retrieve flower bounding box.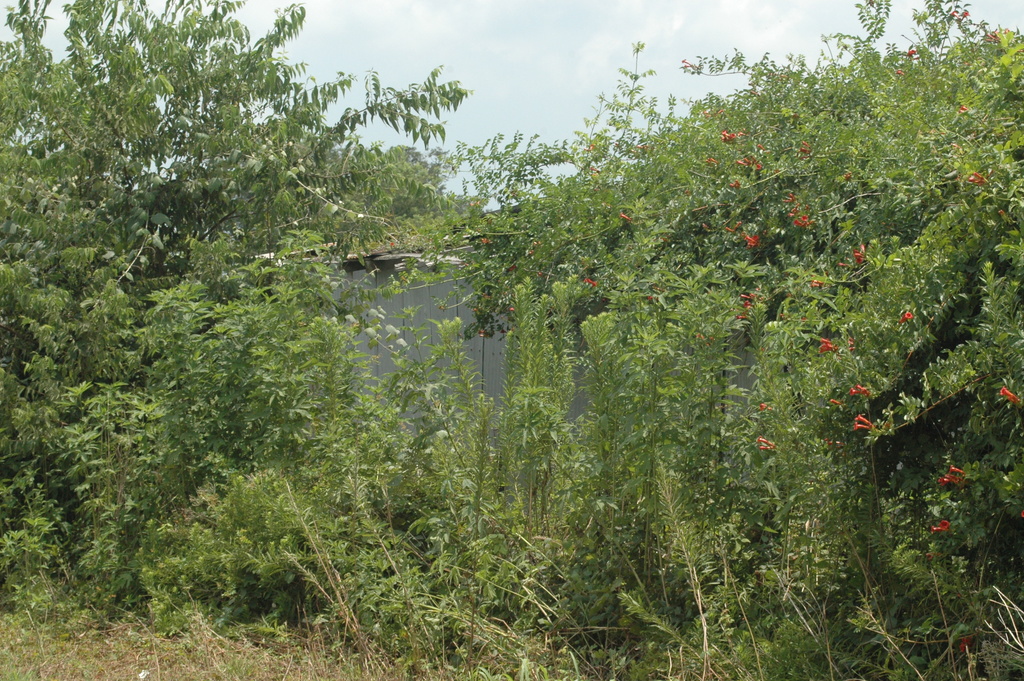
Bounding box: bbox=(948, 11, 959, 21).
